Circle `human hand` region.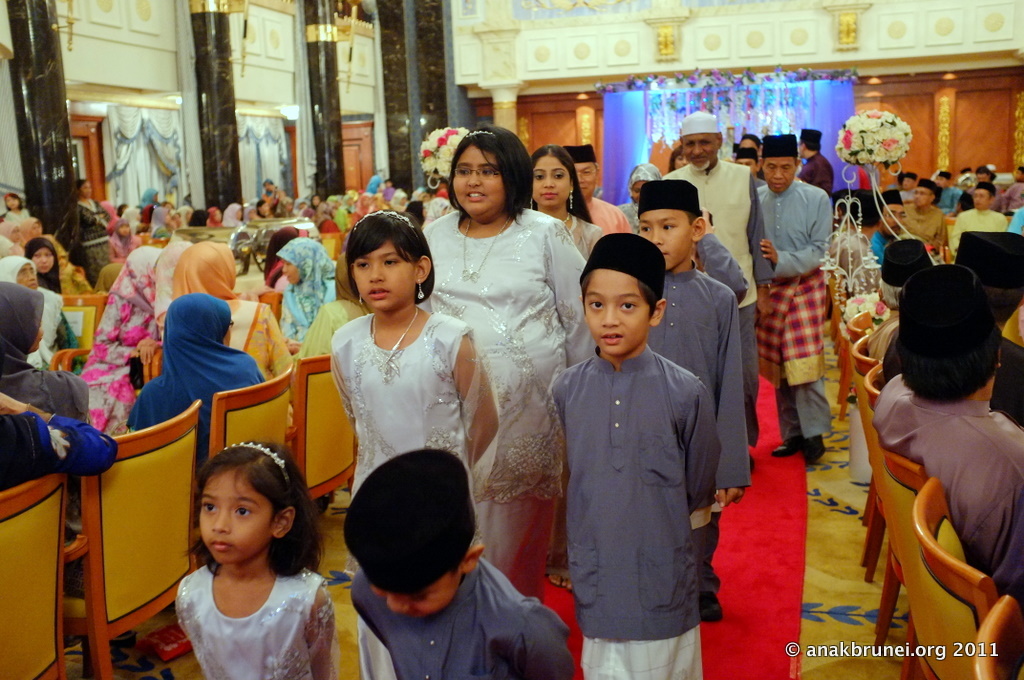
Region: <bbox>715, 488, 745, 511</bbox>.
